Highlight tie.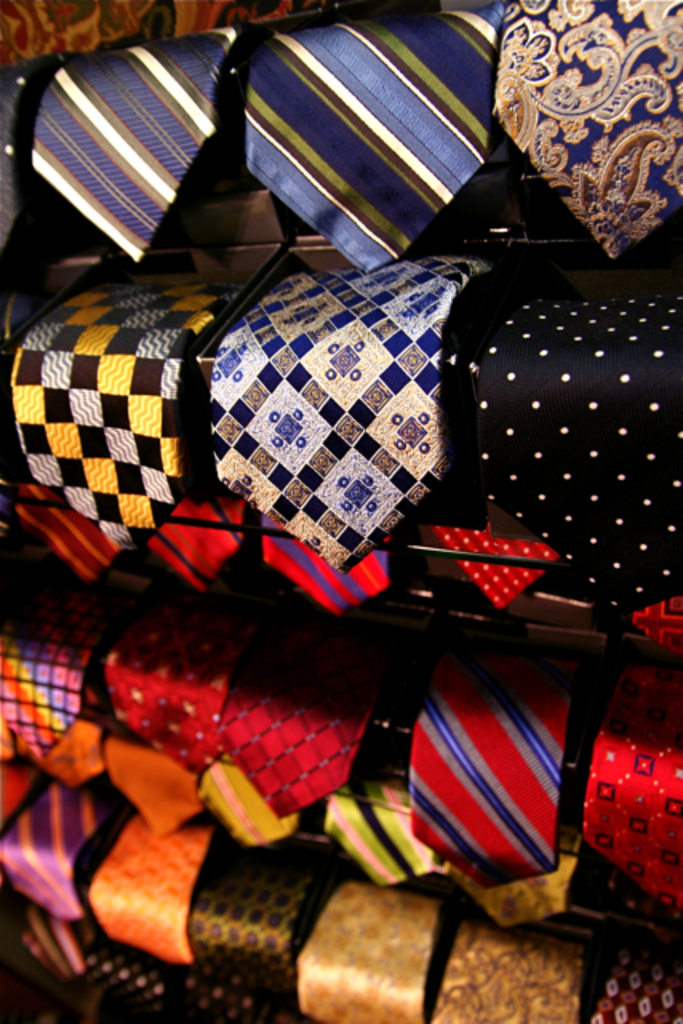
Highlighted region: [579,691,681,909].
